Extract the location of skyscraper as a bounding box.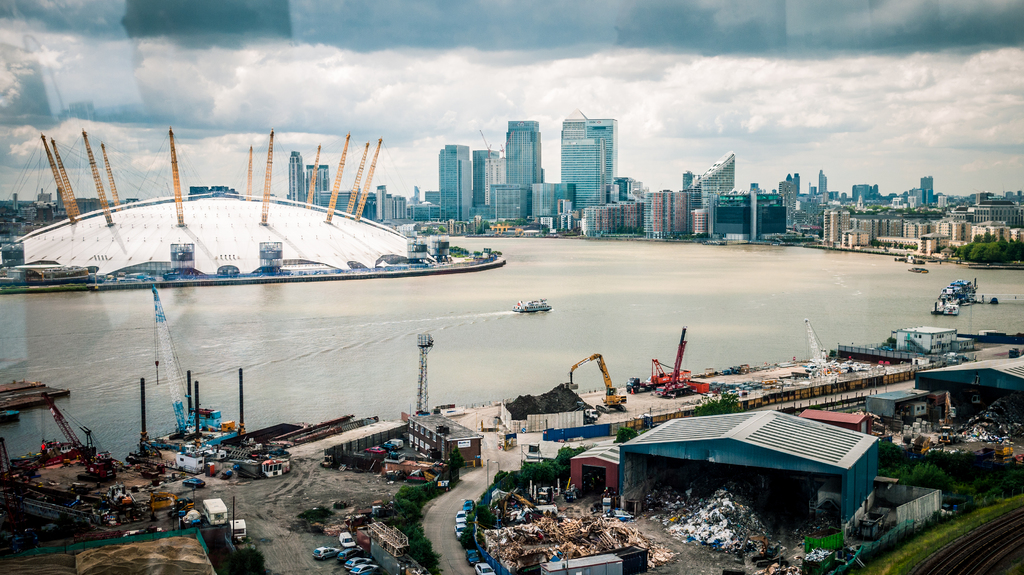
[x1=506, y1=120, x2=541, y2=189].
